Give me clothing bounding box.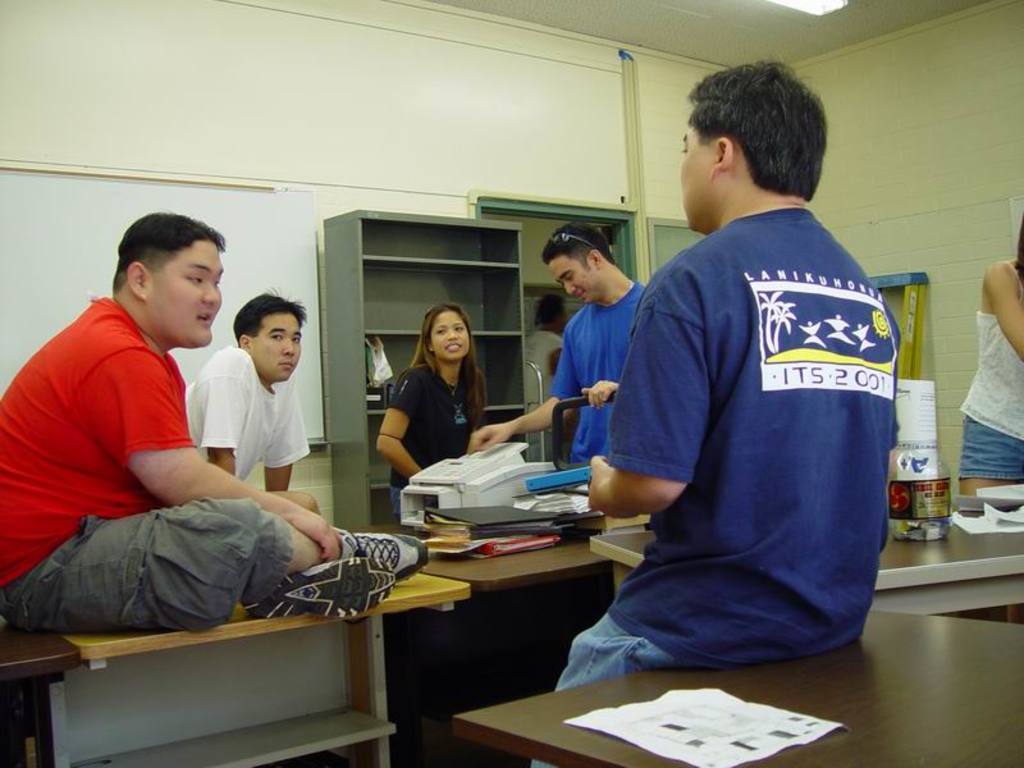
<bbox>965, 273, 1023, 490</bbox>.
